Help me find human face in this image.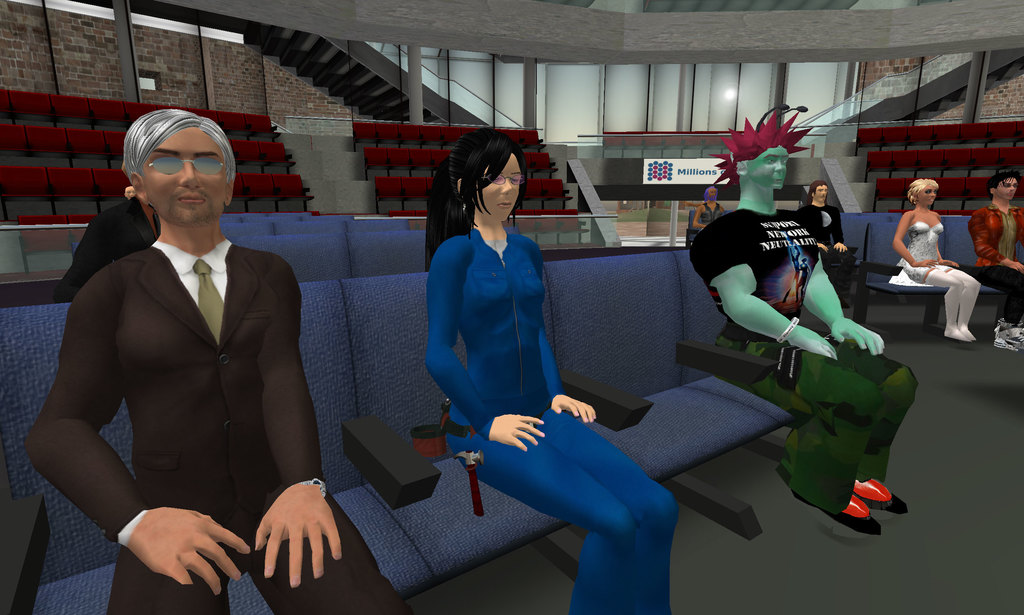
Found it: l=811, t=181, r=827, b=202.
